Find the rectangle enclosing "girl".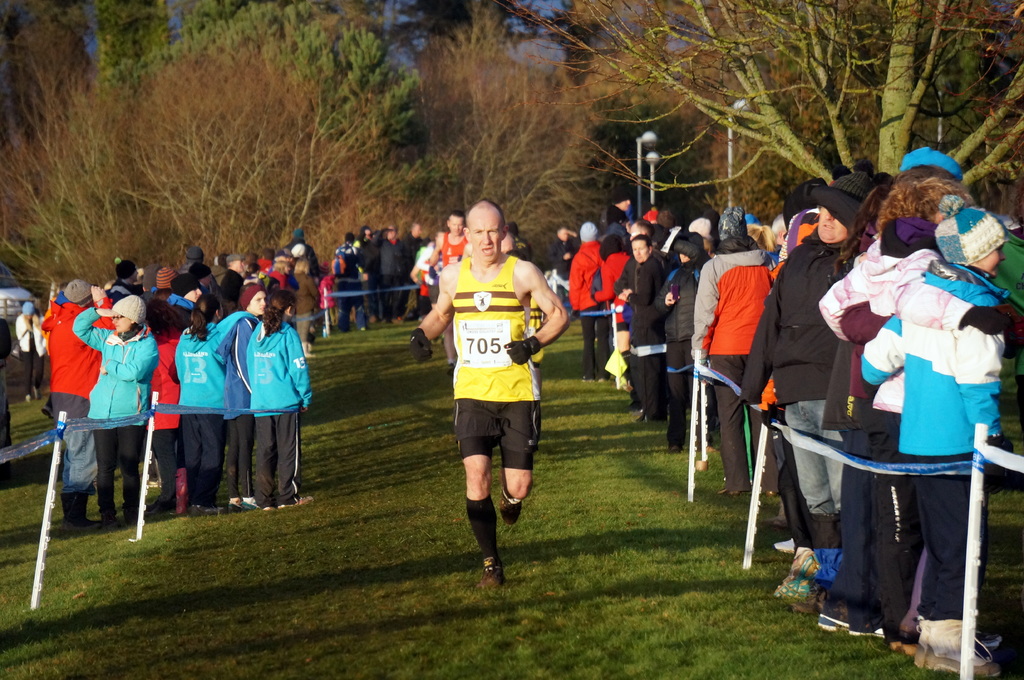
[left=168, top=294, right=256, bottom=519].
